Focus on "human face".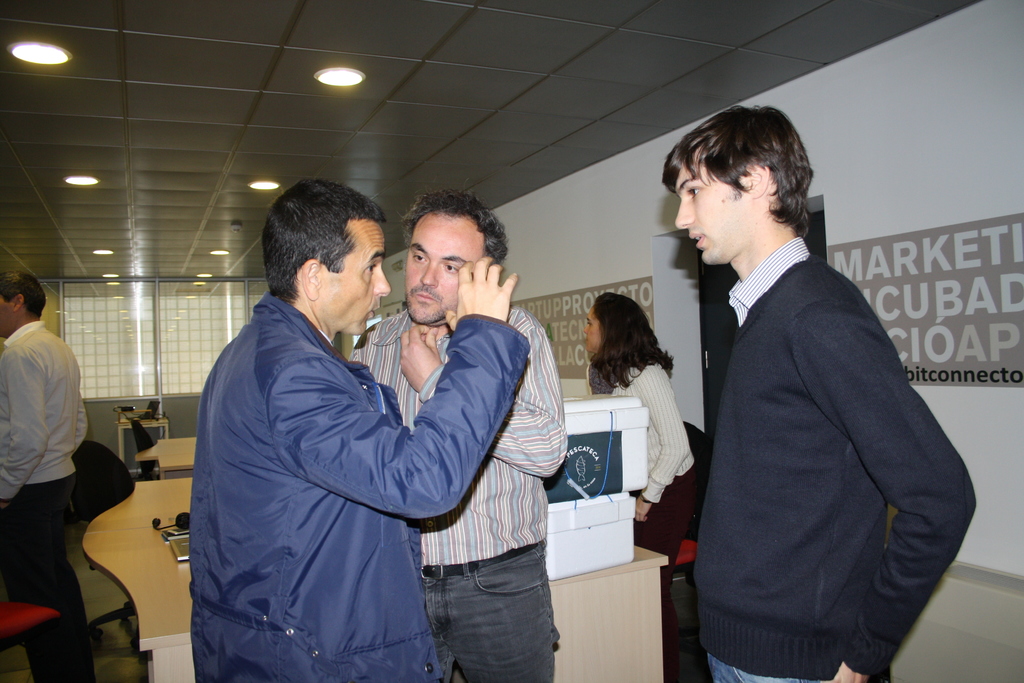
Focused at 674:164:749:264.
